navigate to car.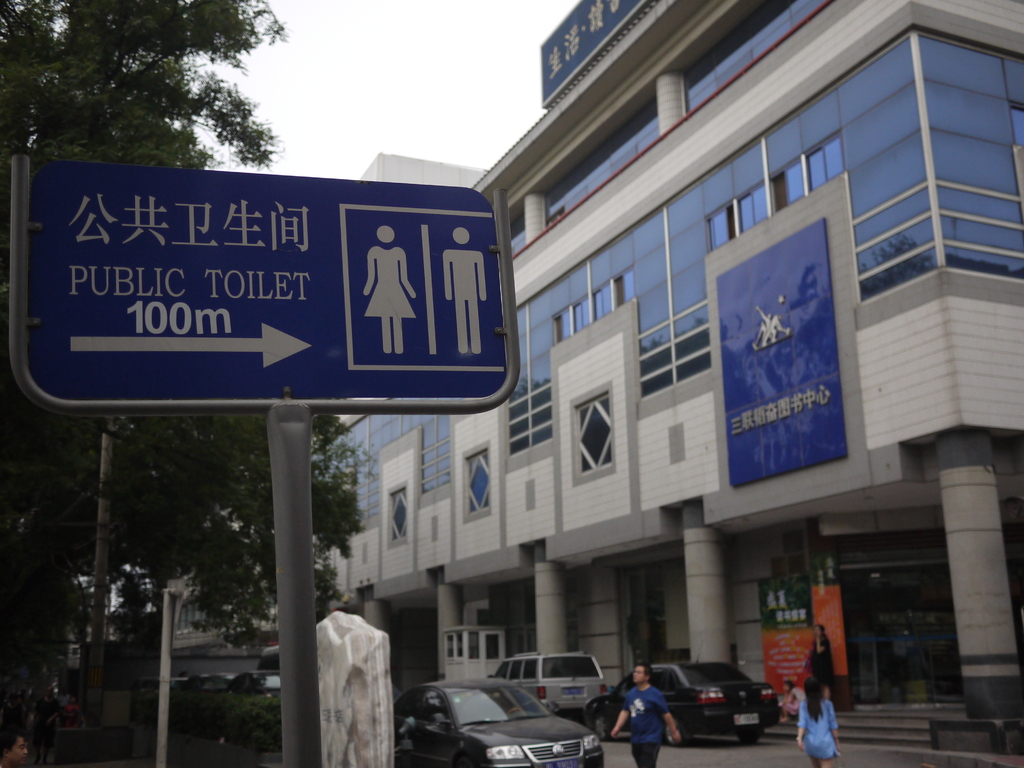
Navigation target: bbox=(395, 678, 604, 767).
